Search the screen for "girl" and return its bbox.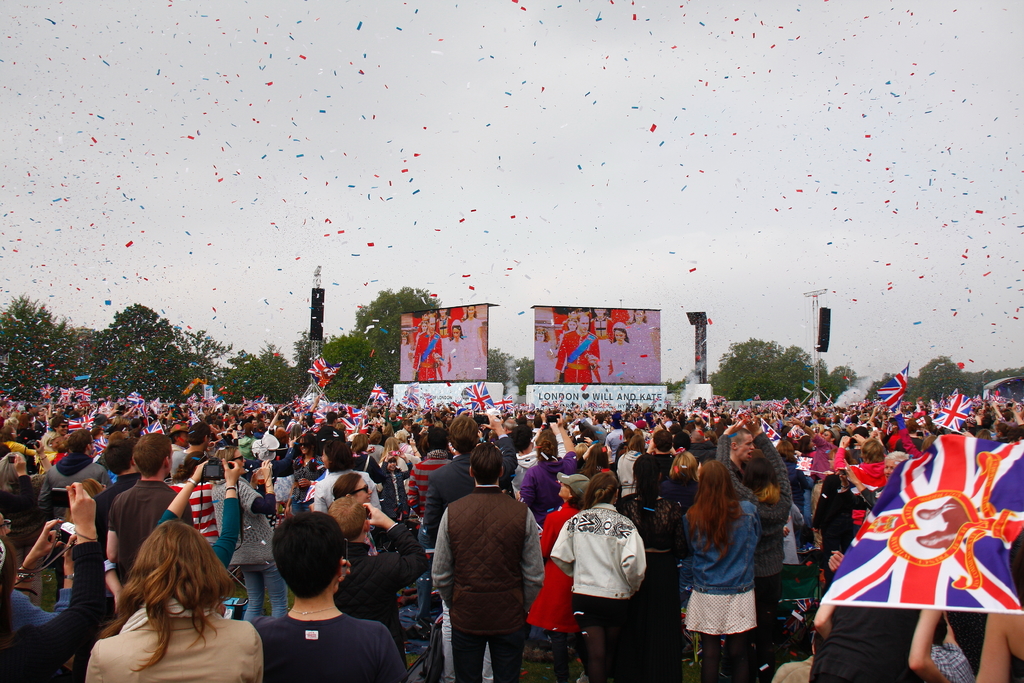
Found: (550, 470, 646, 682).
